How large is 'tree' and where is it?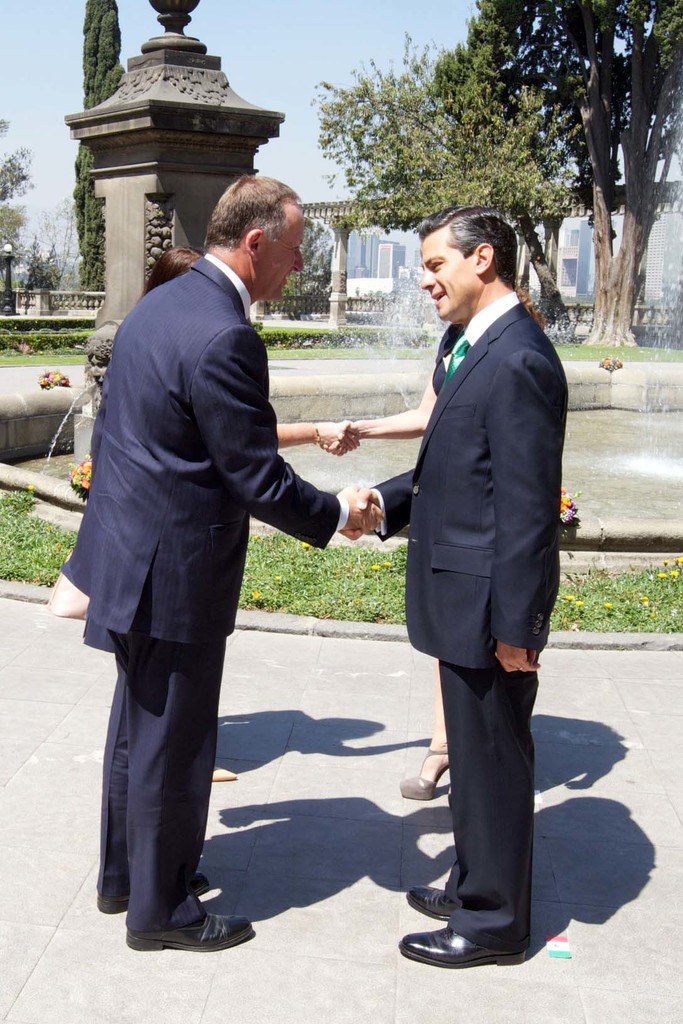
Bounding box: x1=295, y1=15, x2=561, y2=330.
